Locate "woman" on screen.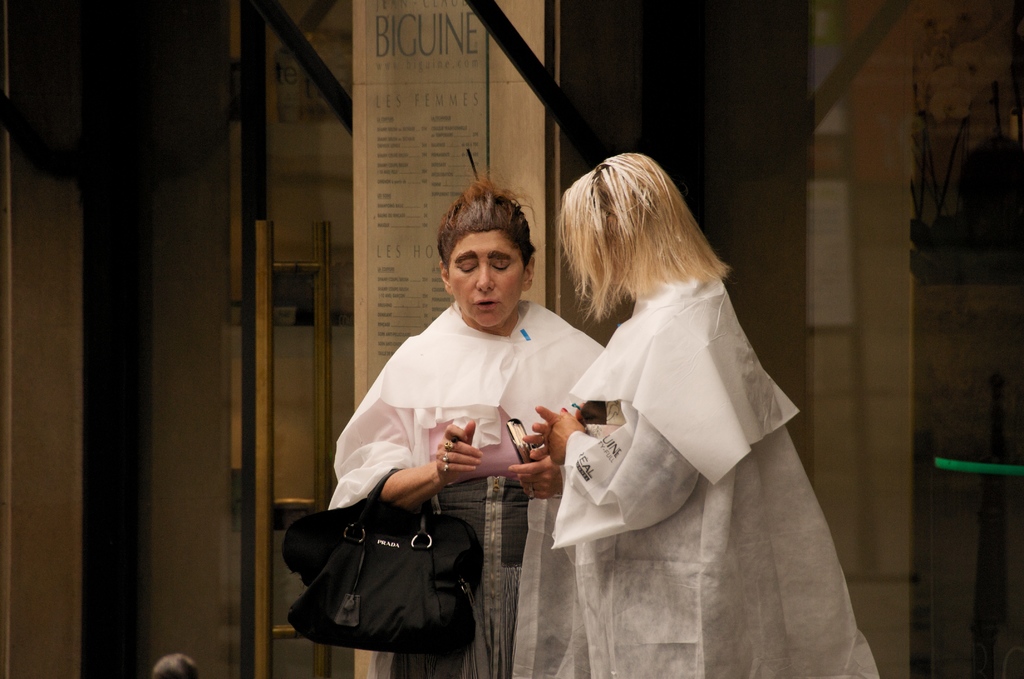
On screen at left=530, top=177, right=870, bottom=663.
